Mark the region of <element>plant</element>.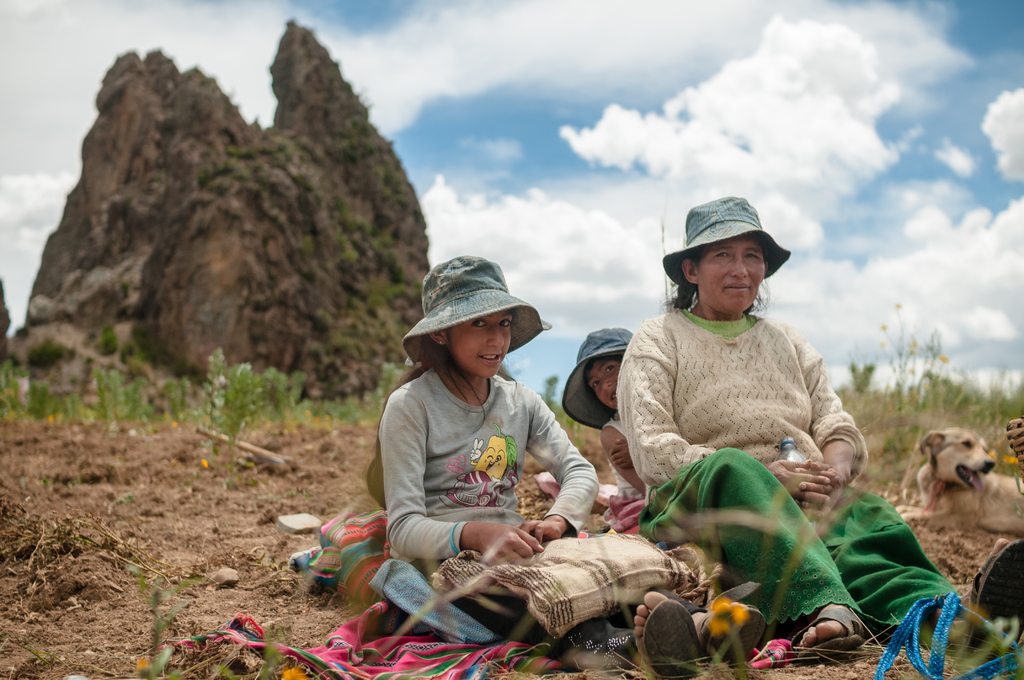
Region: box(8, 636, 59, 677).
